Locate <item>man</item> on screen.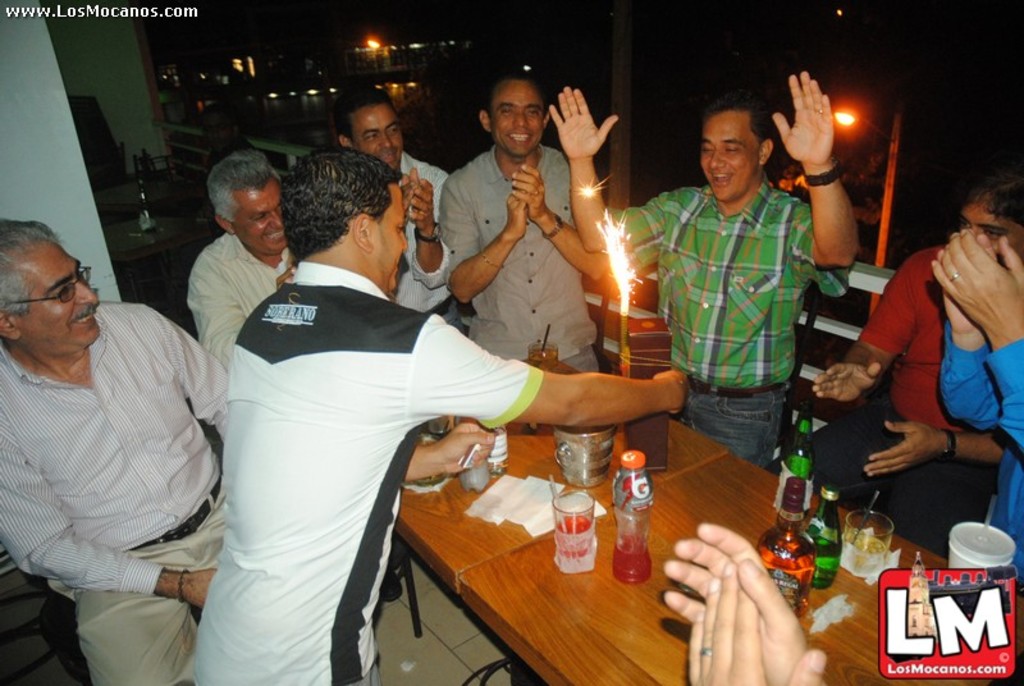
On screen at bbox(5, 216, 241, 667).
